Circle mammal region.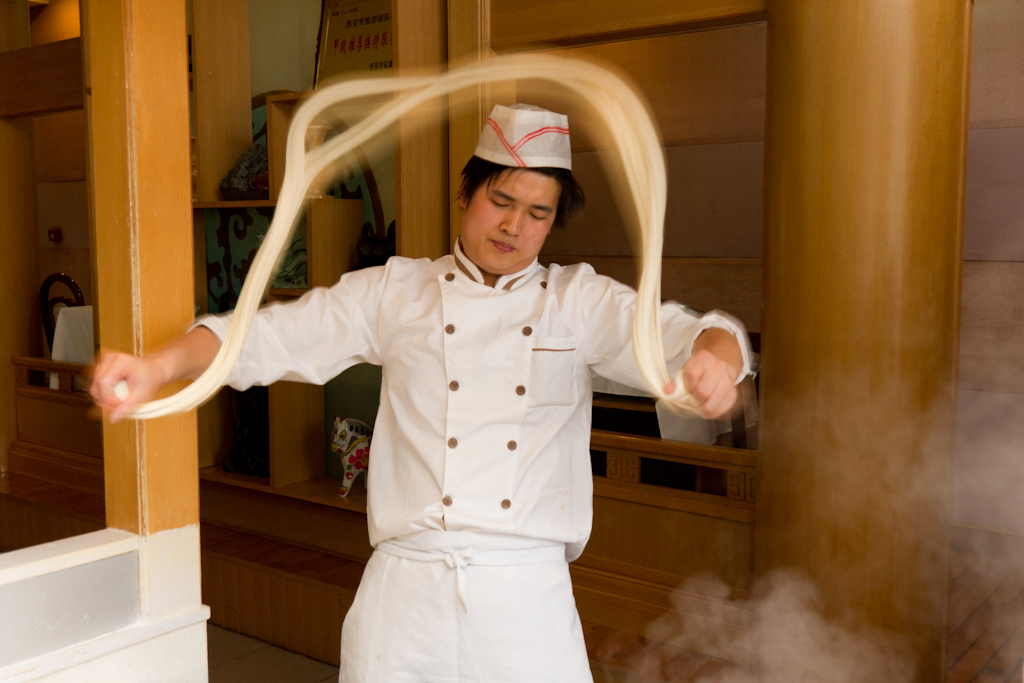
Region: region(85, 107, 756, 682).
